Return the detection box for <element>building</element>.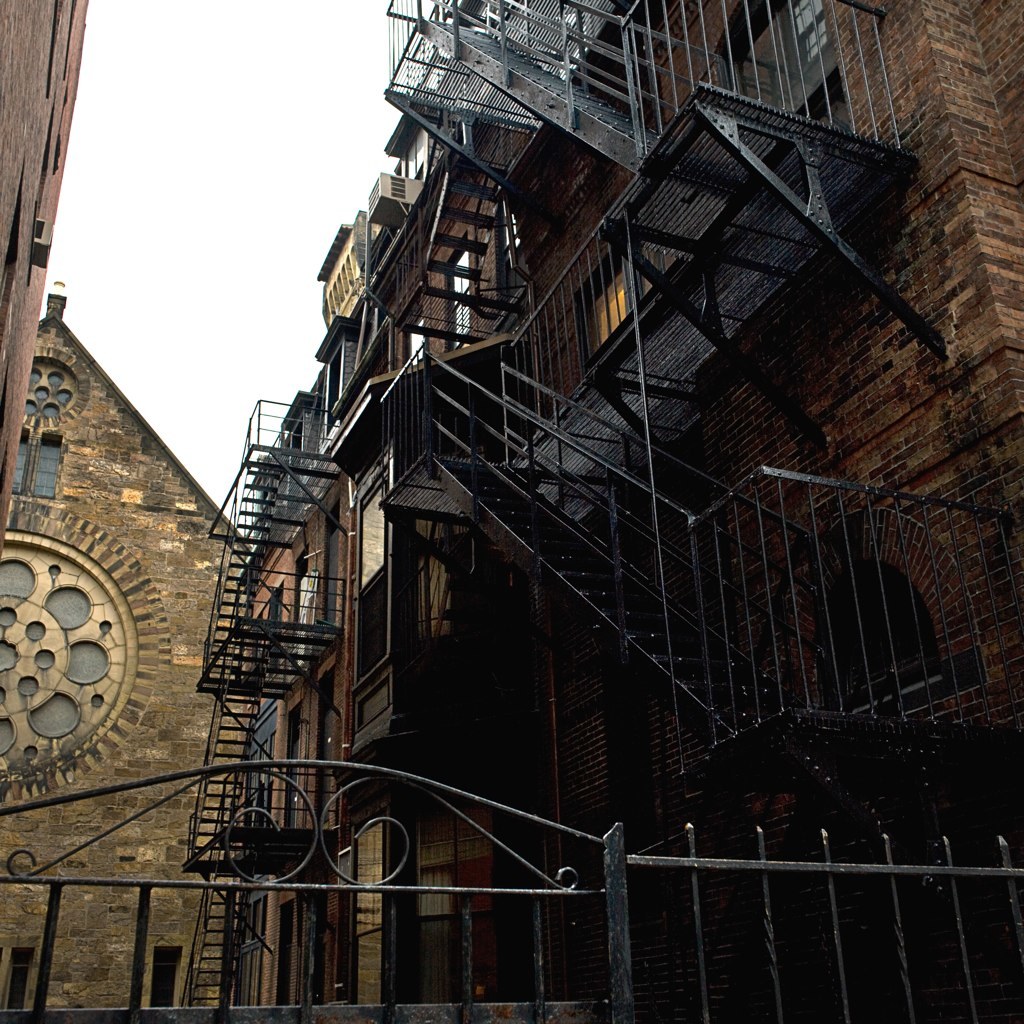
pyautogui.locateOnScreen(0, 287, 253, 1010).
